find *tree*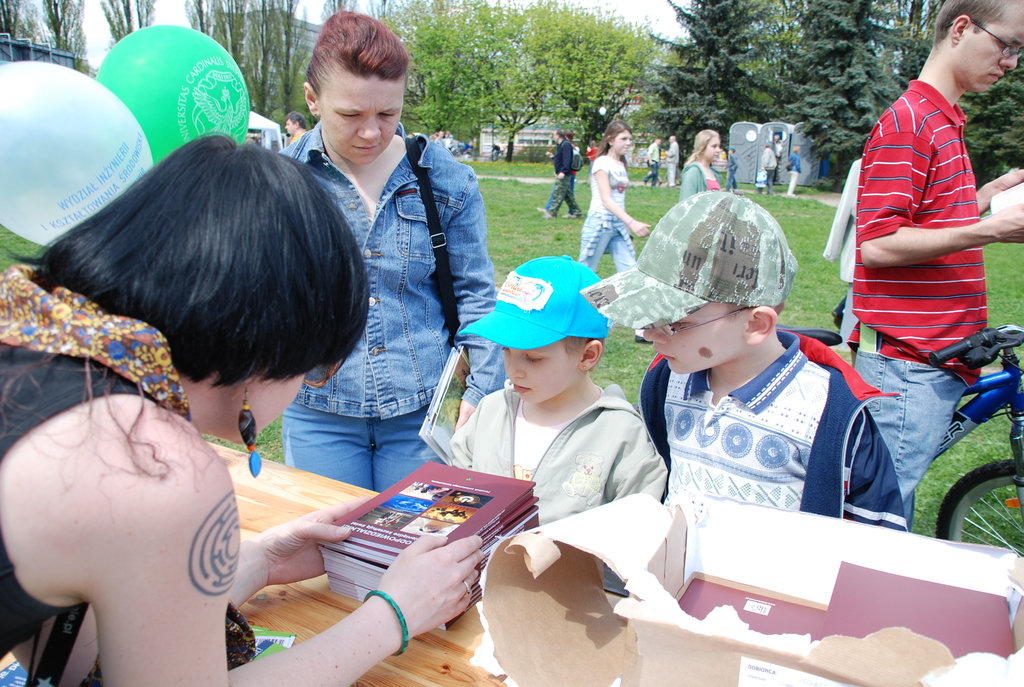
locate(318, 0, 367, 21)
